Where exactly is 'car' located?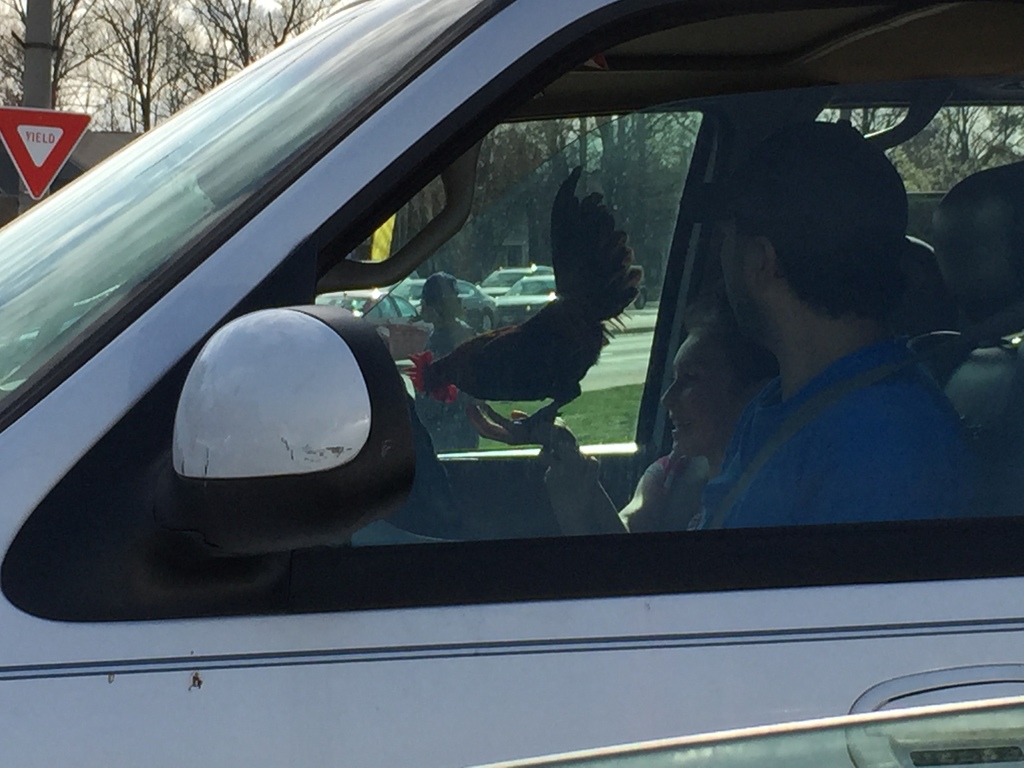
Its bounding box is locate(31, 0, 1018, 678).
